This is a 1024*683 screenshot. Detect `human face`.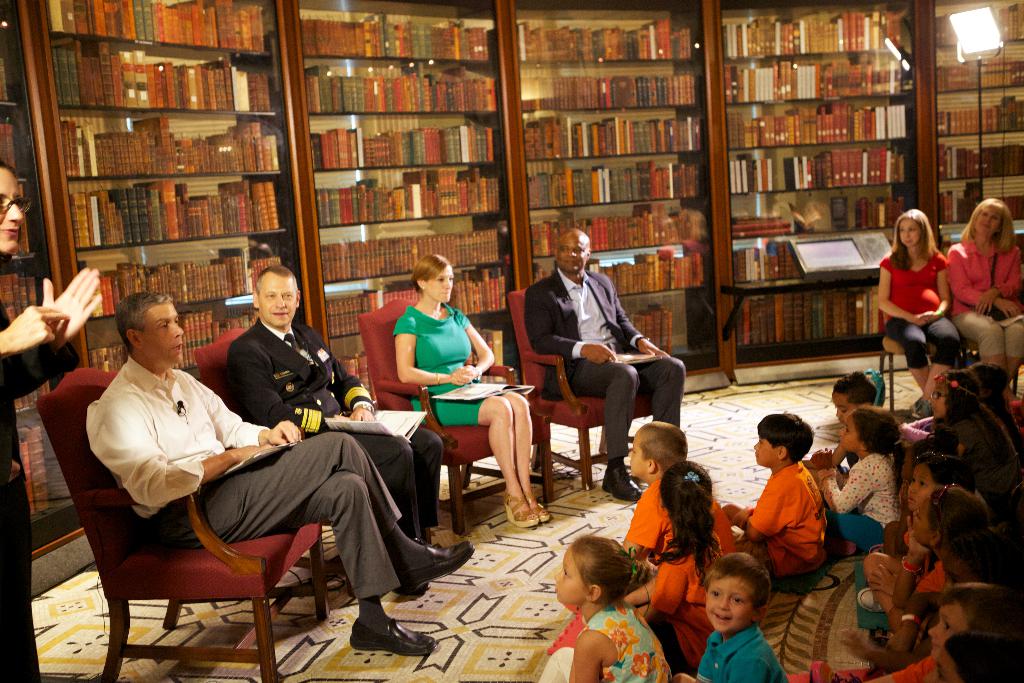
detection(553, 548, 586, 602).
